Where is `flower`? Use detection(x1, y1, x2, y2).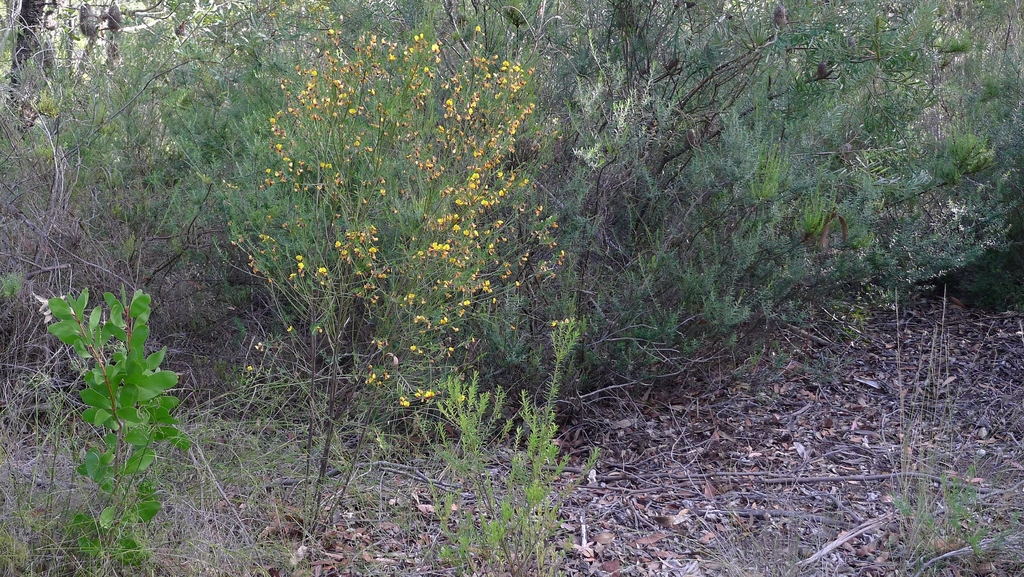
detection(424, 389, 436, 396).
